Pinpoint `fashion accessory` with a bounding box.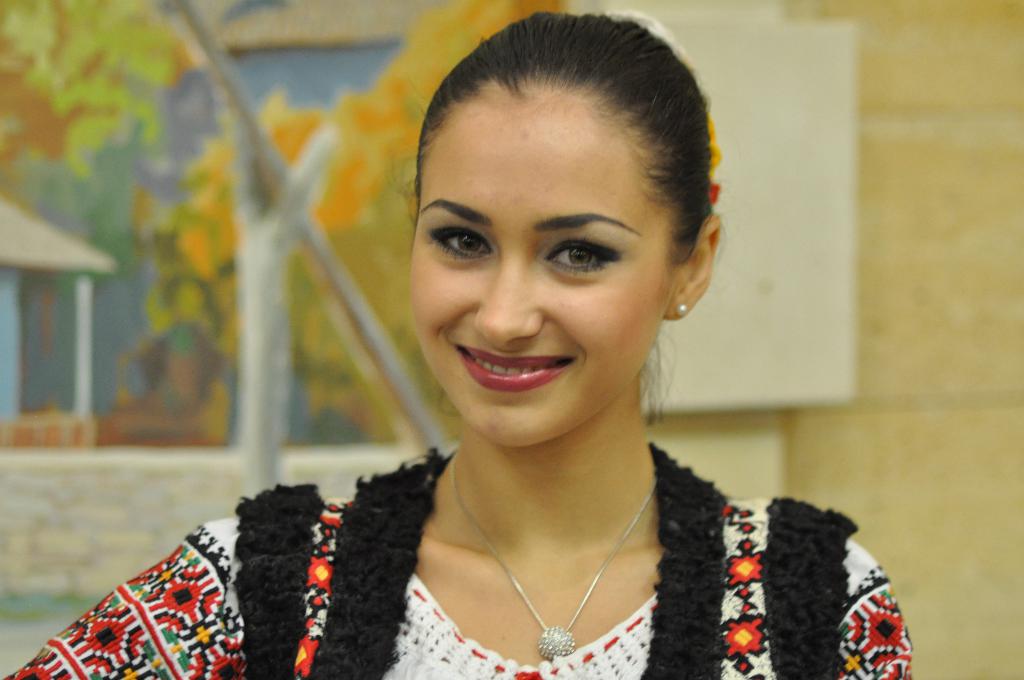
crop(454, 456, 659, 658).
